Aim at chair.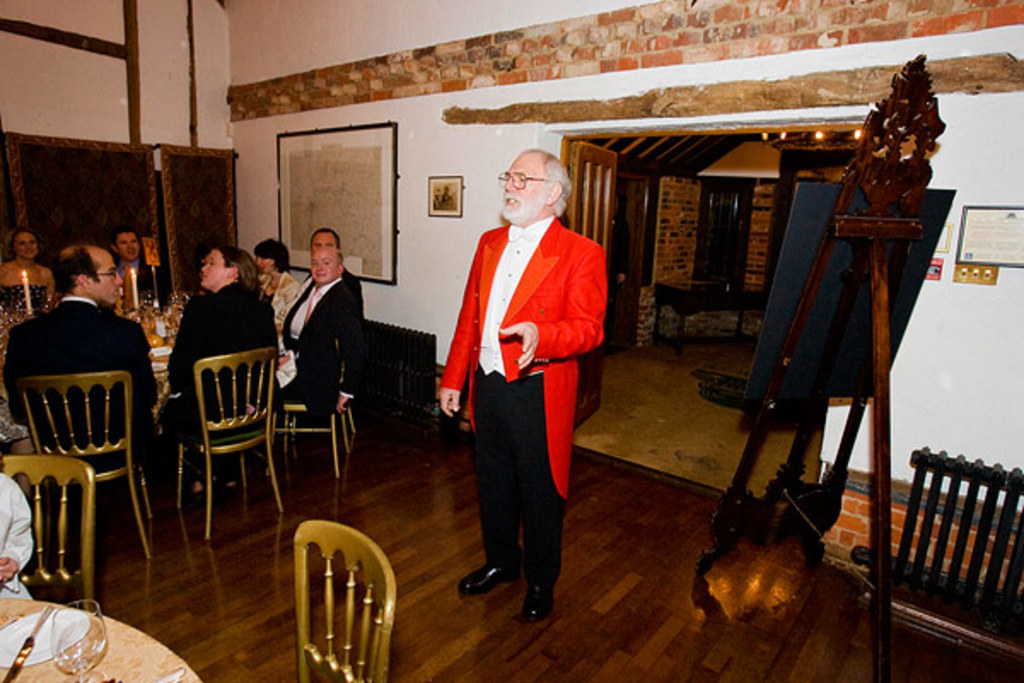
Aimed at <box>0,451,96,615</box>.
